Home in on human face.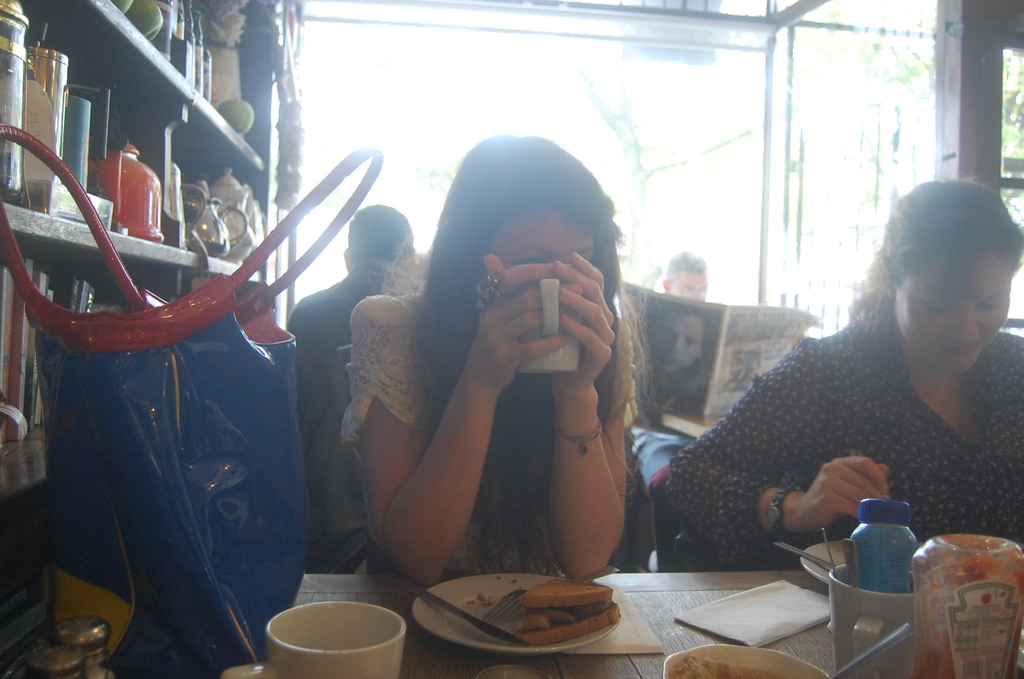
Homed in at l=652, t=313, r=698, b=373.
